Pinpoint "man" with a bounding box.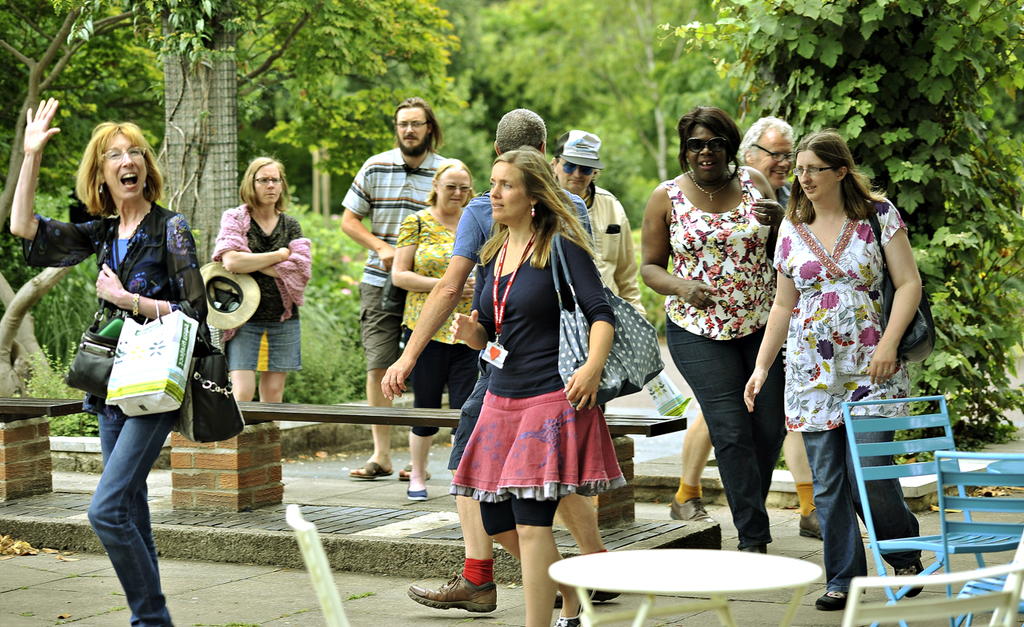
l=666, t=117, r=827, b=545.
